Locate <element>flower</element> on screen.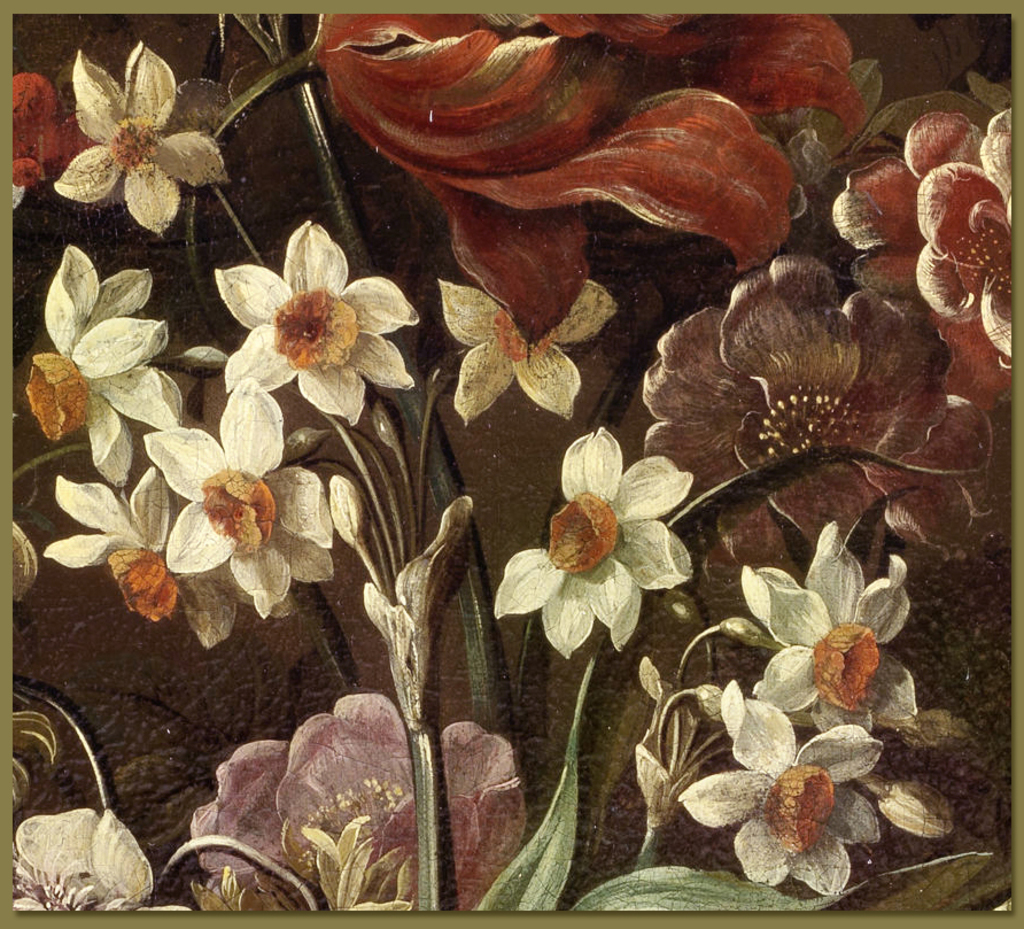
On screen at (365,495,475,718).
